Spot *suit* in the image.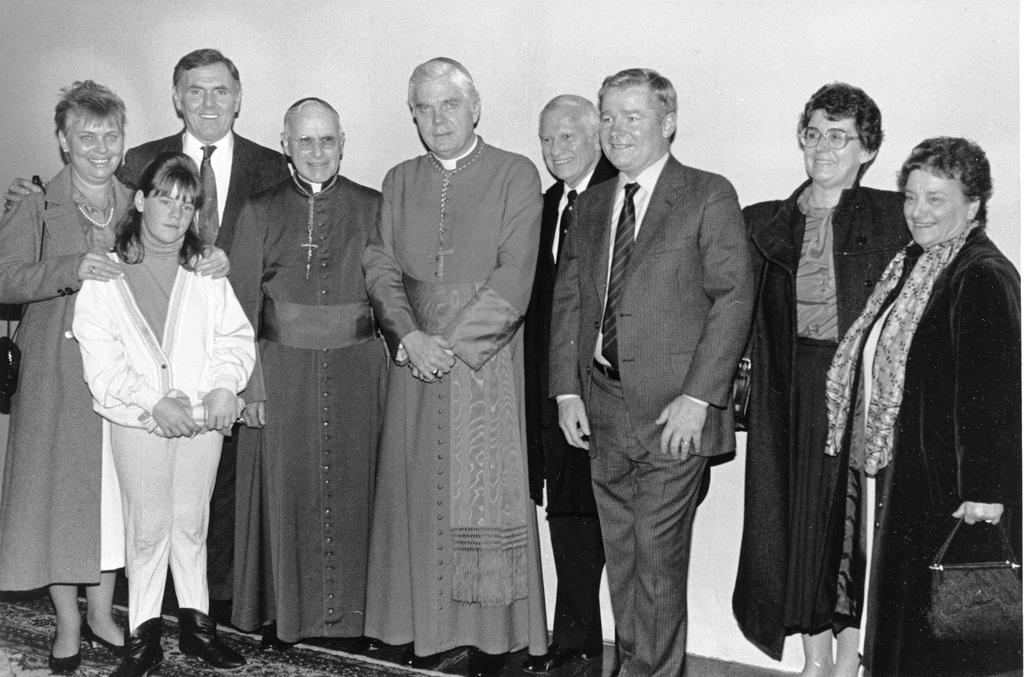
*suit* found at bbox=(552, 58, 758, 660).
